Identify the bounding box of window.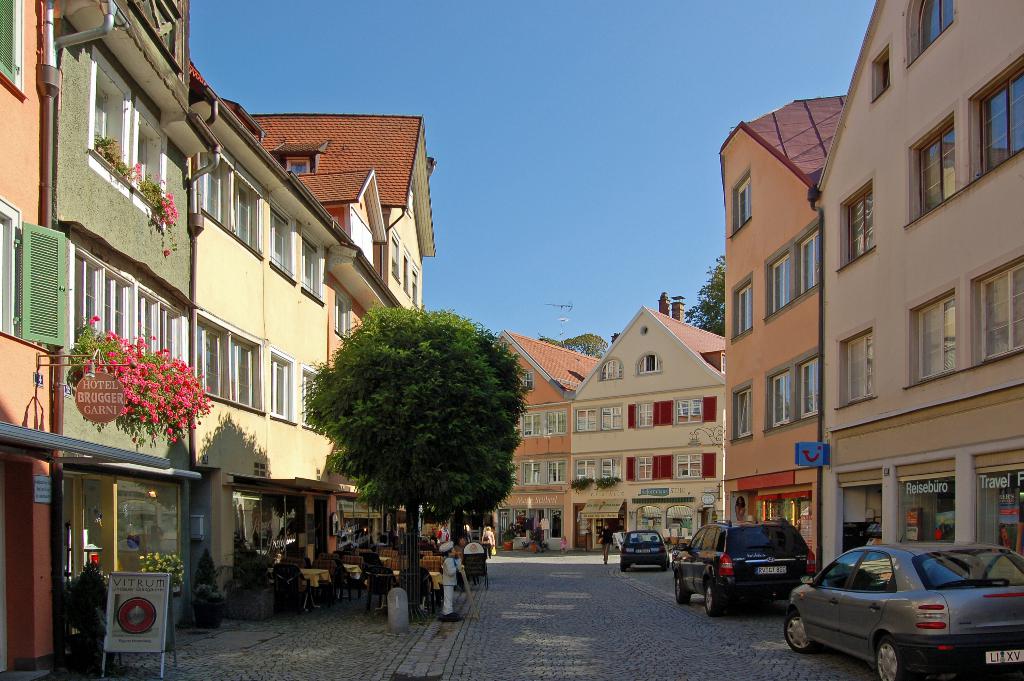
(771,356,819,425).
